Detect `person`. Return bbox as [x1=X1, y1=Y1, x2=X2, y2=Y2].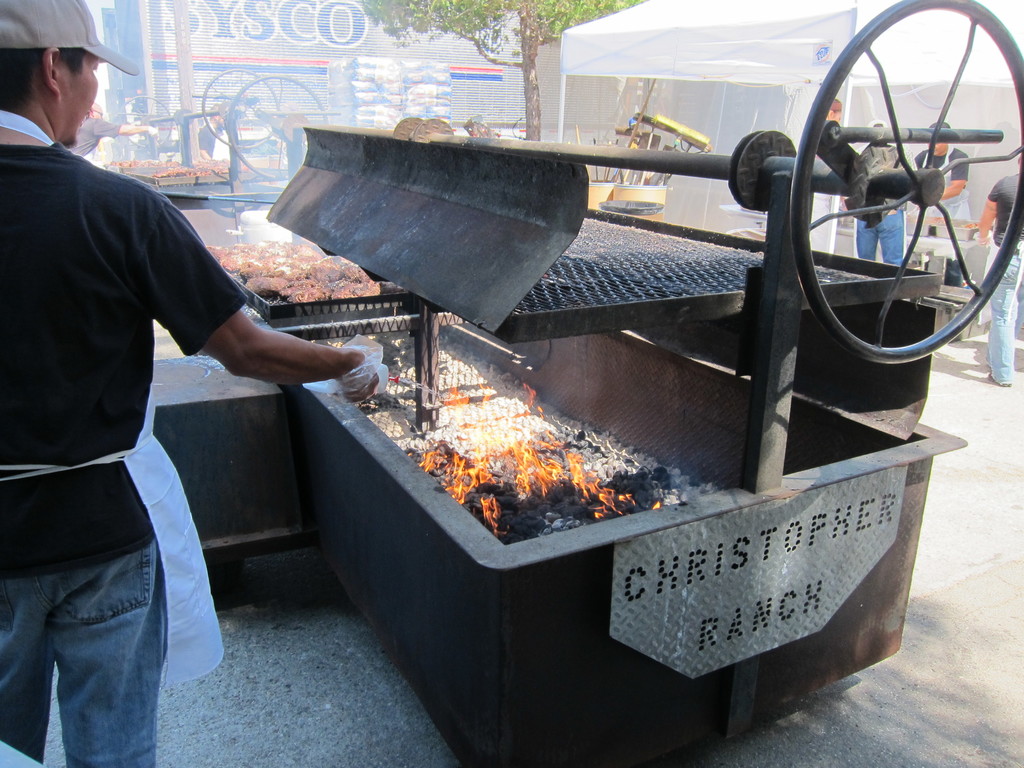
[x1=63, y1=105, x2=145, y2=159].
